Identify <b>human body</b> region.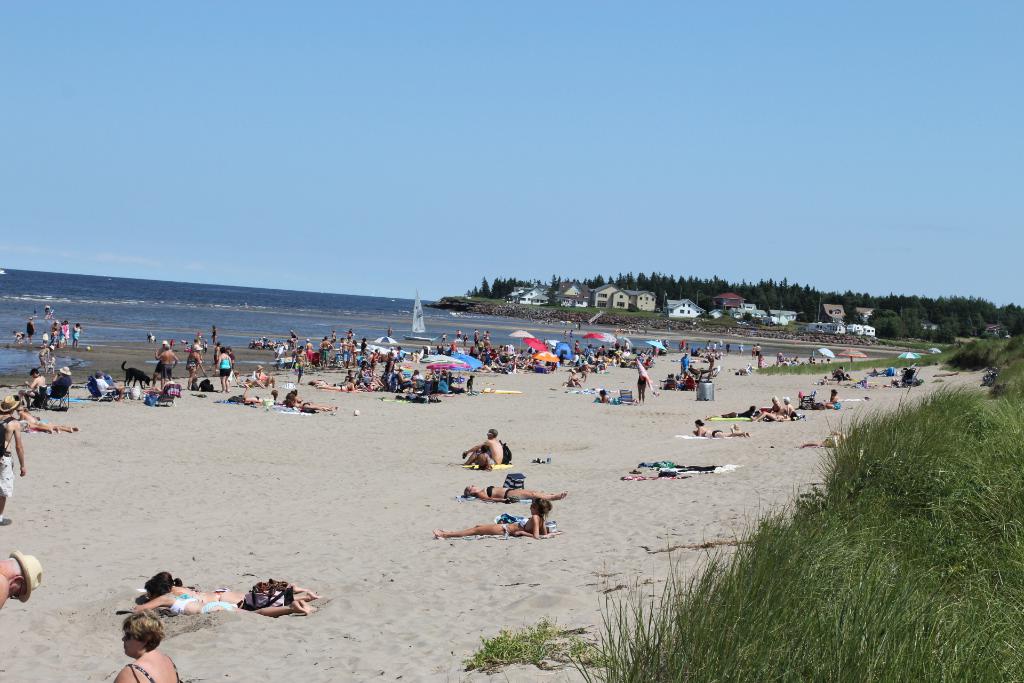
Region: left=23, top=369, right=44, bottom=407.
